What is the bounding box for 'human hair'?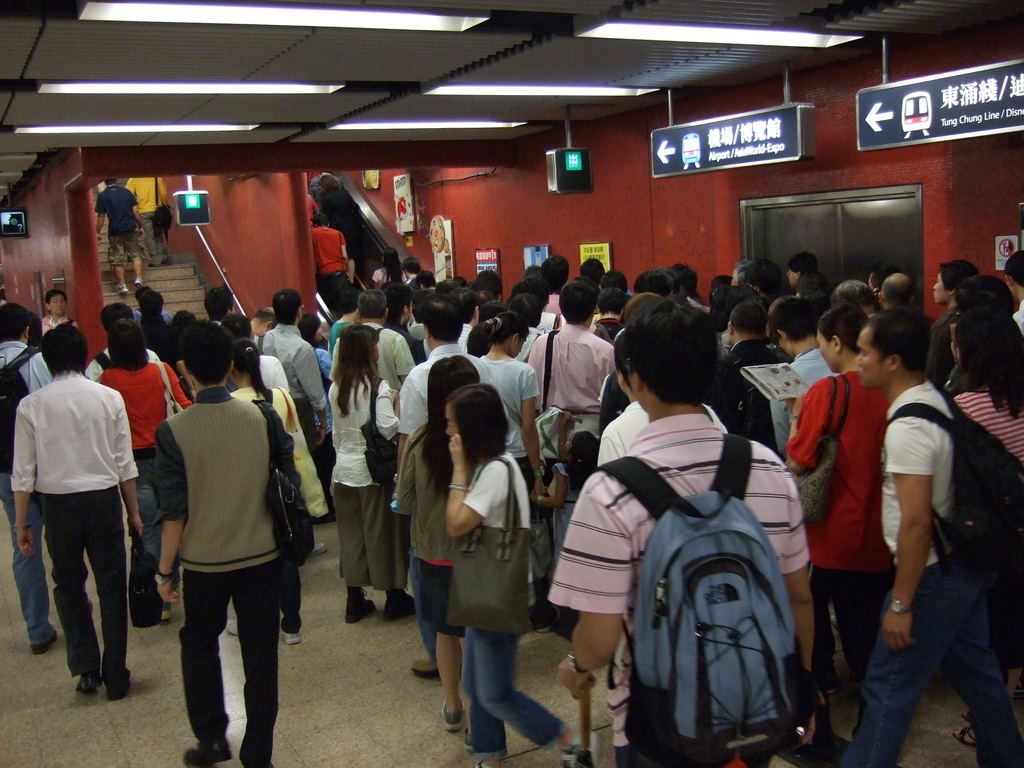
{"left": 419, "top": 301, "right": 465, "bottom": 343}.
